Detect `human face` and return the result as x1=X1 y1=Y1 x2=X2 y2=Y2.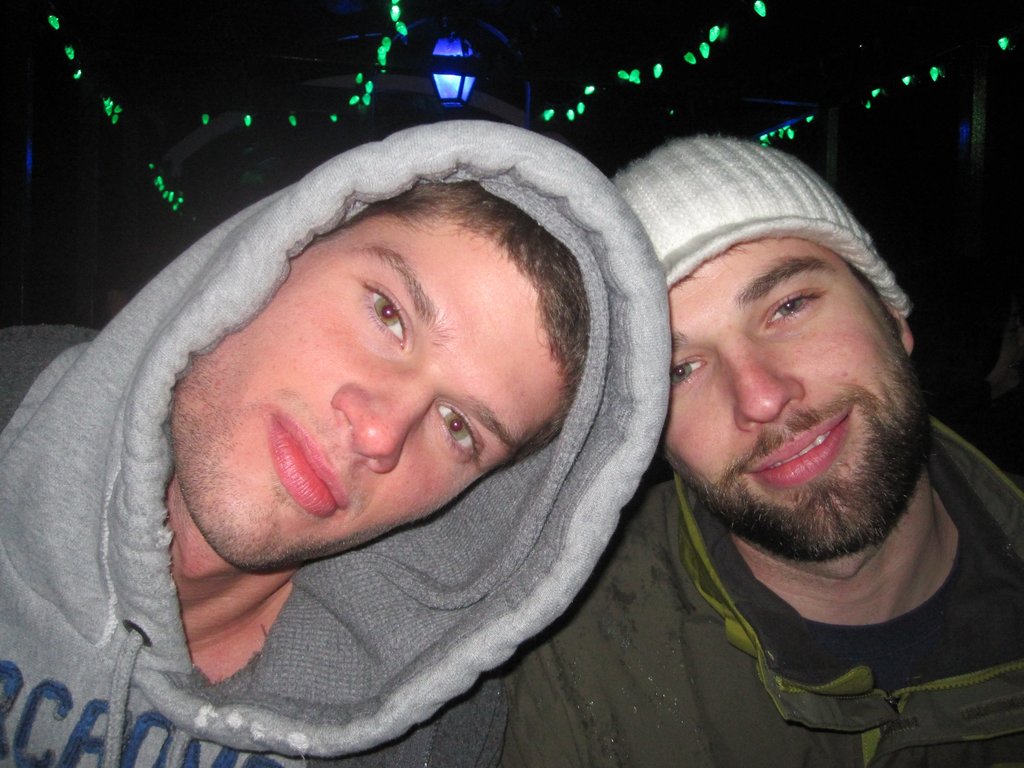
x1=664 y1=243 x2=927 y2=569.
